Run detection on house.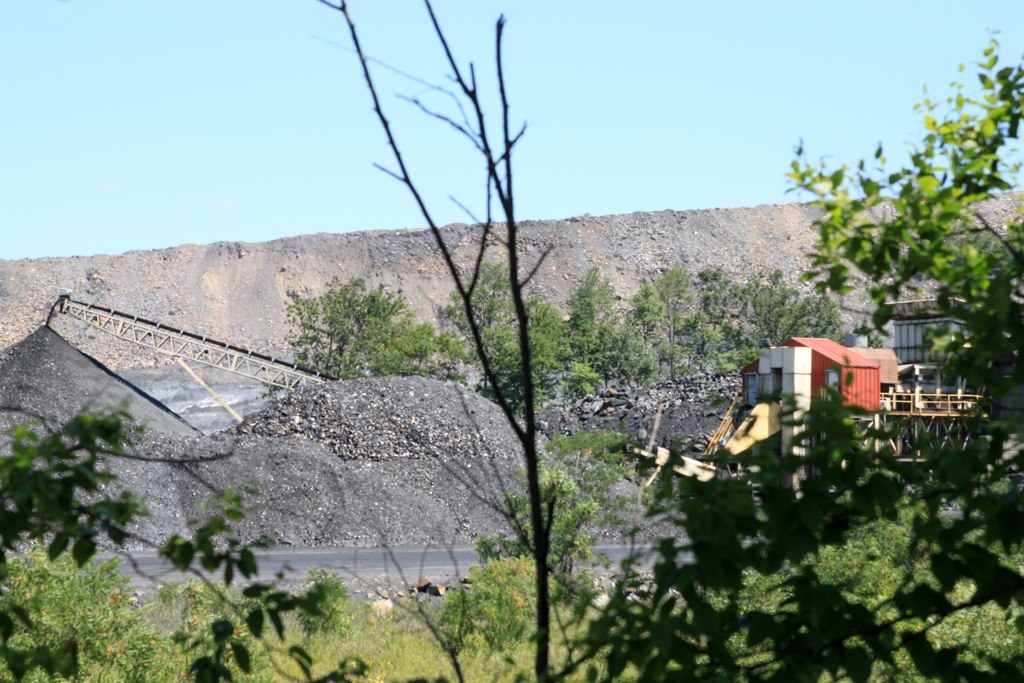
Result: 861/268/1009/440.
